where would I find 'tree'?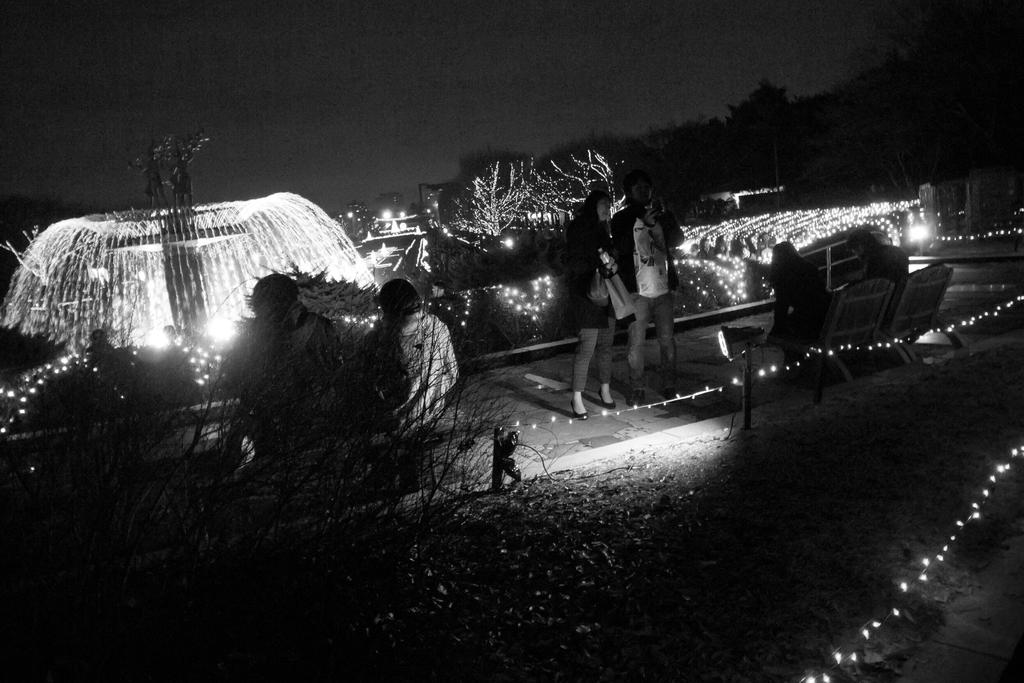
At box(803, 20, 1023, 194).
